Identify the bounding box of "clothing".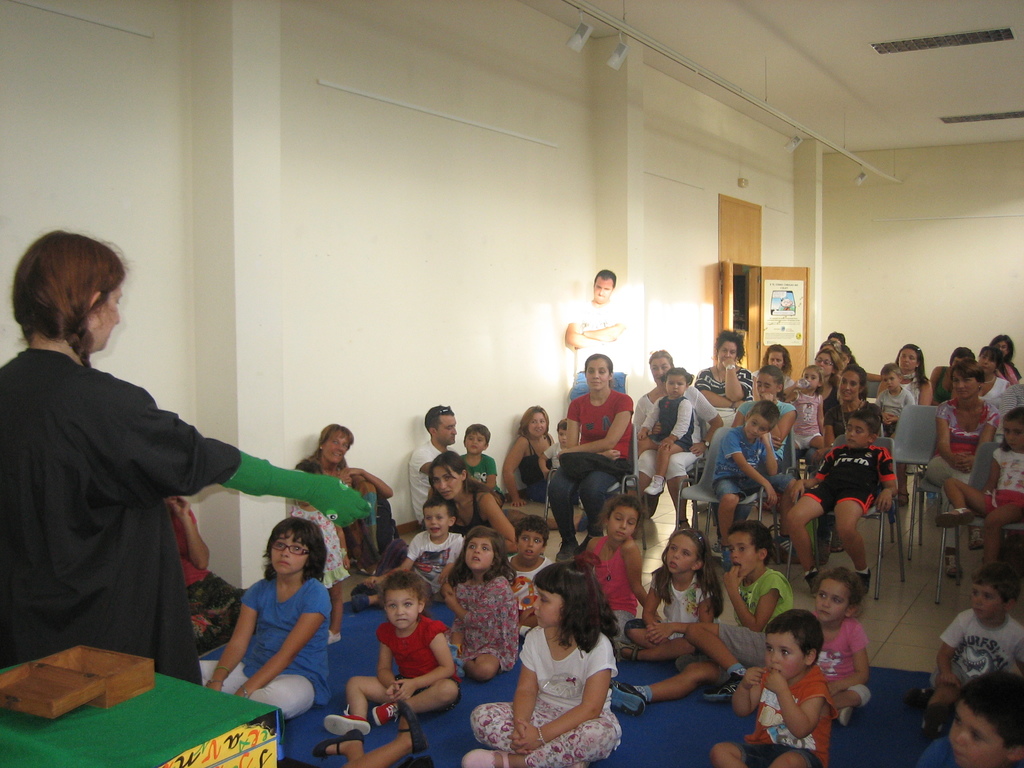
bbox=(469, 628, 623, 767).
